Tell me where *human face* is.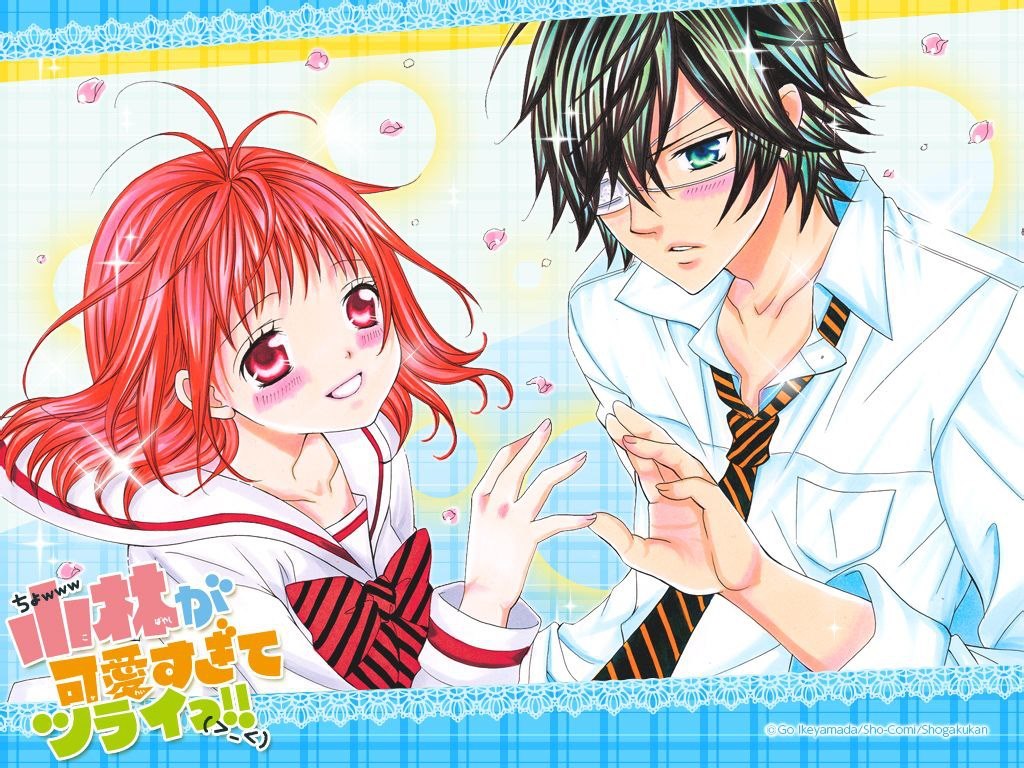
*human face* is at crop(593, 66, 780, 292).
